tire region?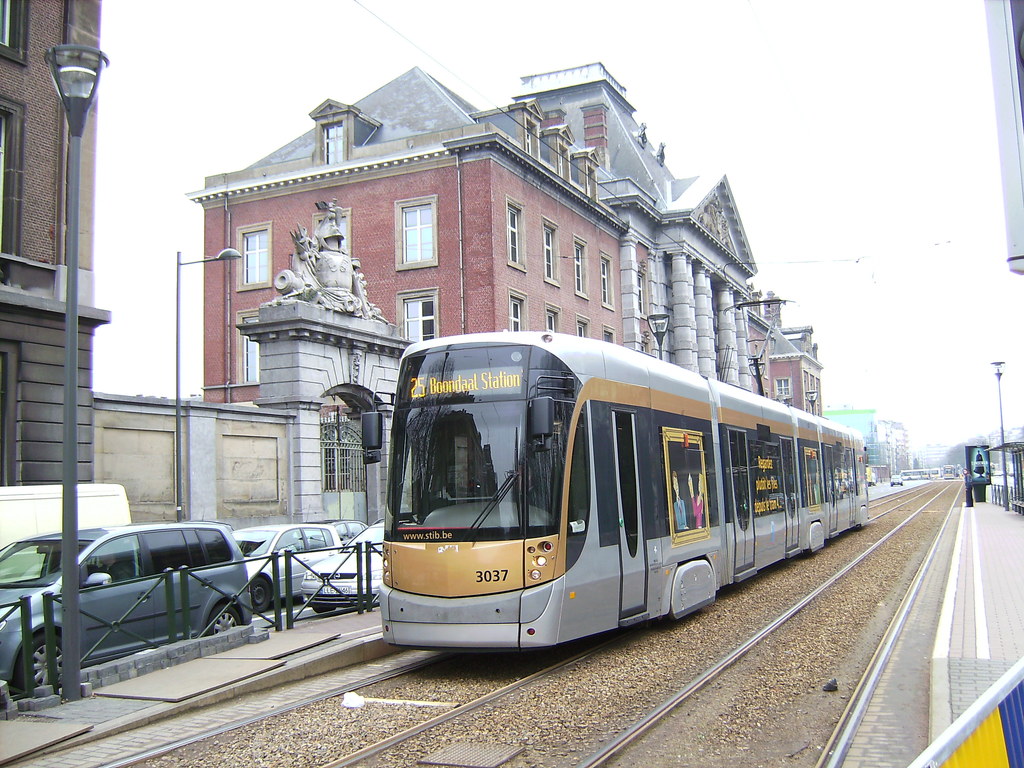
<region>15, 628, 70, 693</region>
